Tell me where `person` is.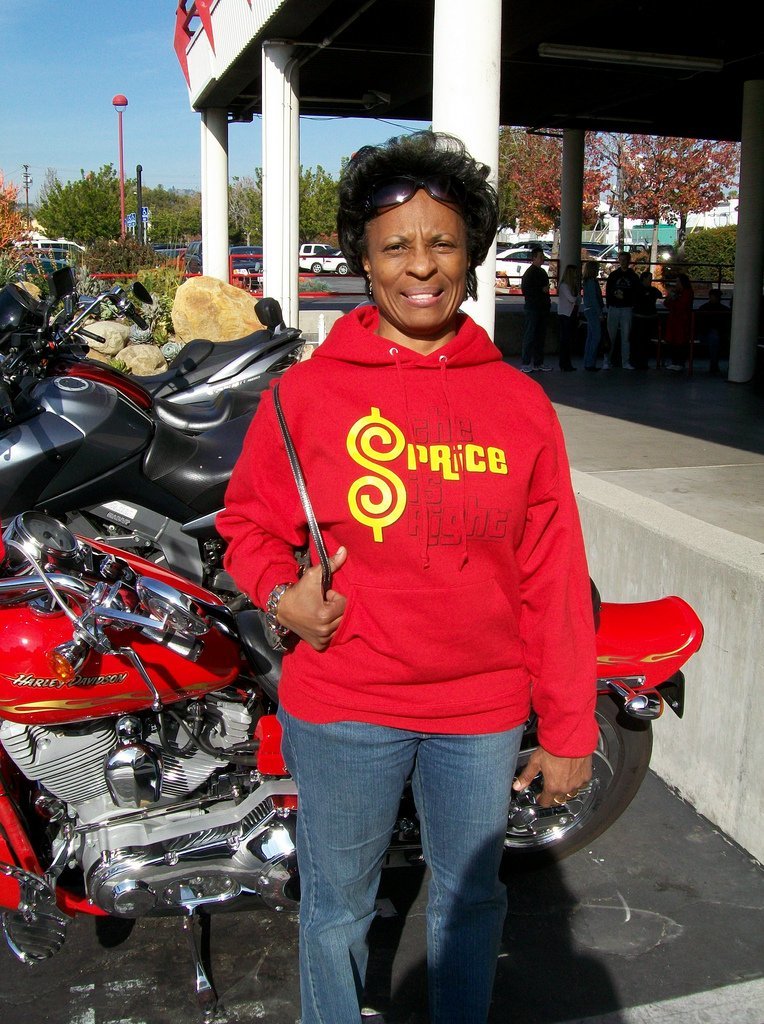
`person` is at select_region(607, 245, 644, 371).
